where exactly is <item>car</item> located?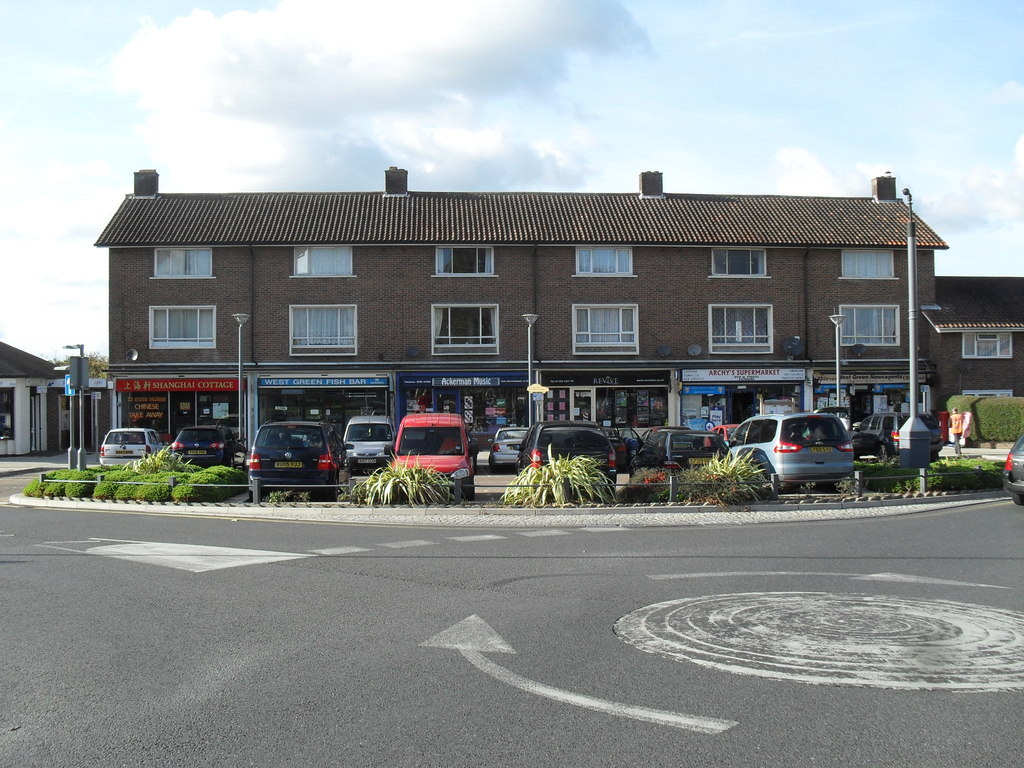
Its bounding box is (left=607, top=424, right=722, bottom=484).
